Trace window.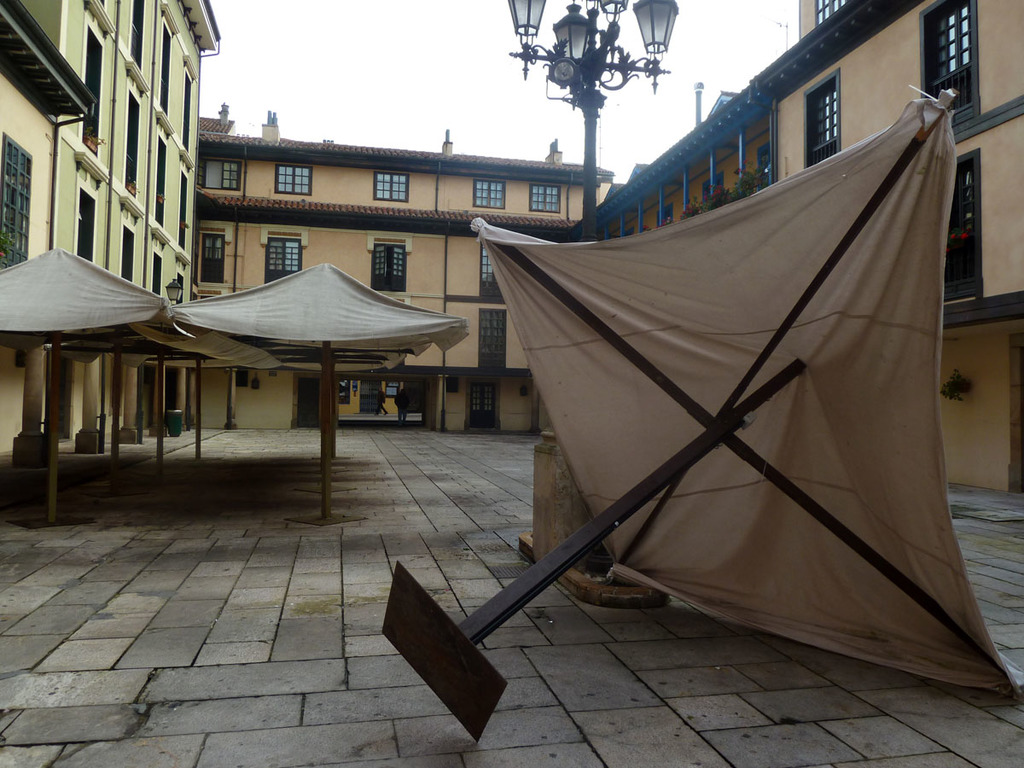
Traced to select_region(156, 143, 171, 227).
